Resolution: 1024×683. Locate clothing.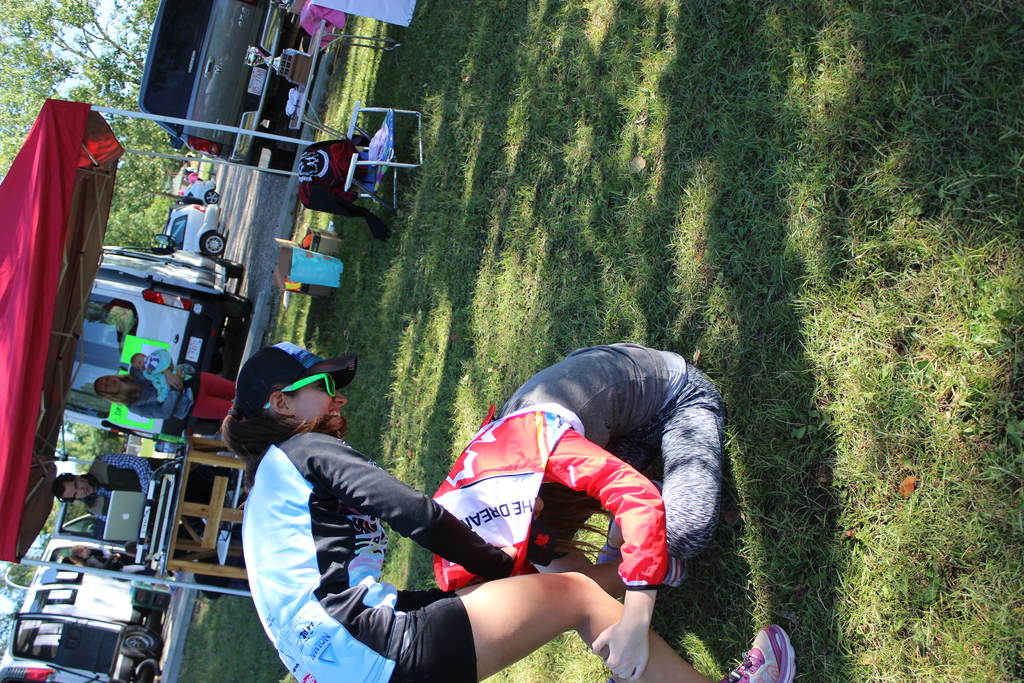
box(140, 358, 168, 373).
